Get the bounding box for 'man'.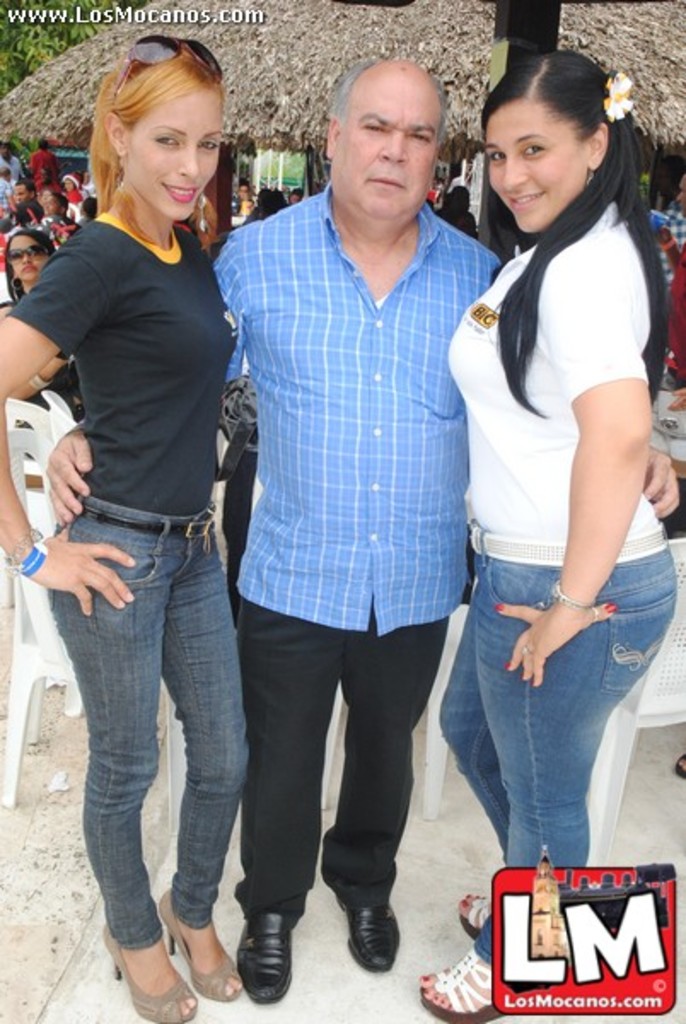
(x1=198, y1=41, x2=519, y2=959).
